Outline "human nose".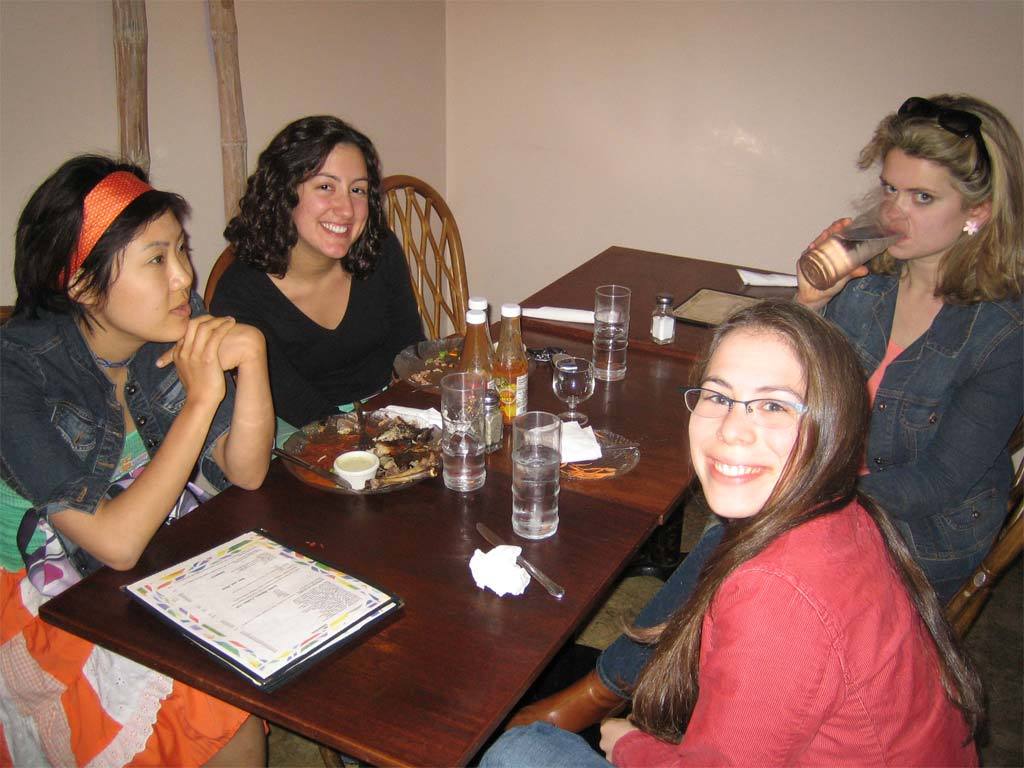
Outline: <bbox>715, 404, 758, 442</bbox>.
